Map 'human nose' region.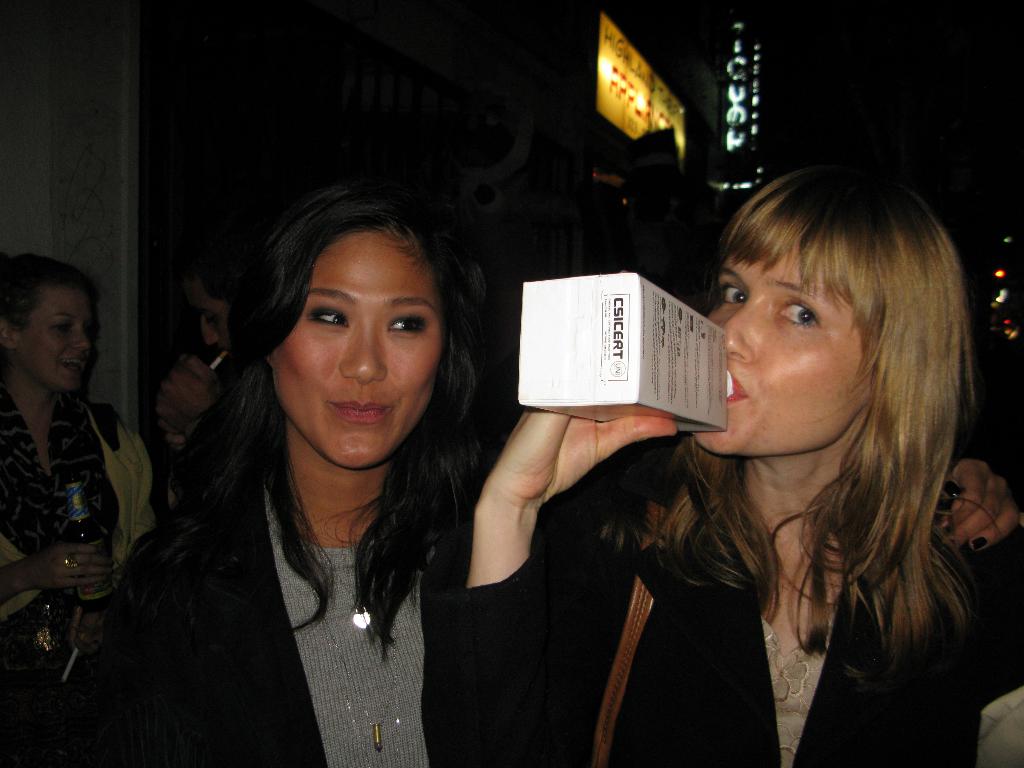
Mapped to left=339, top=327, right=385, bottom=383.
